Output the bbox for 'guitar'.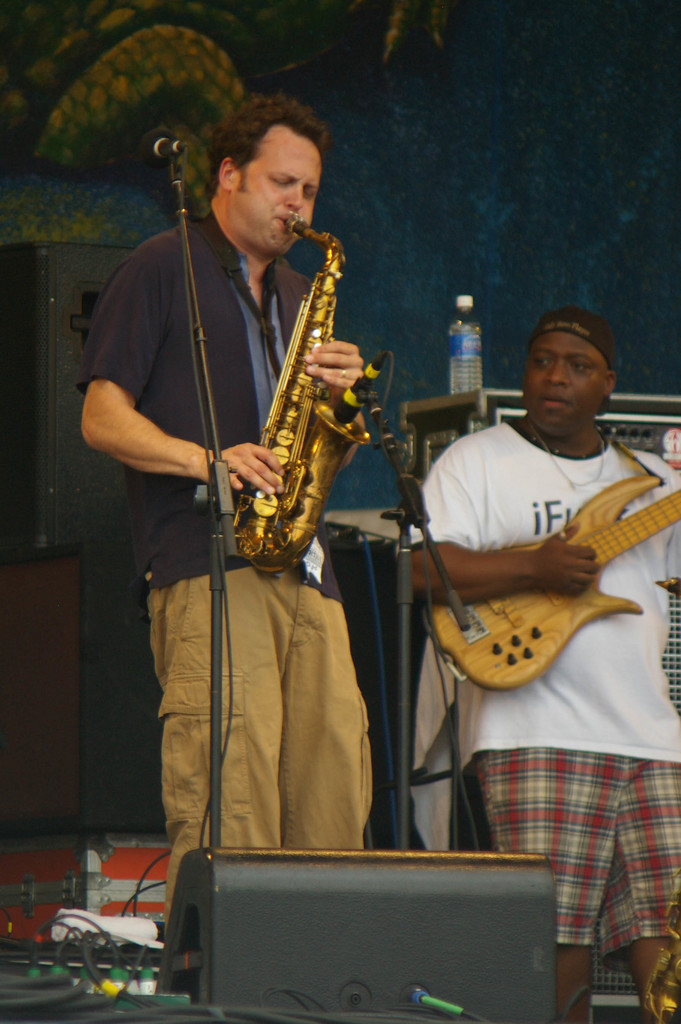
box=[438, 488, 665, 703].
